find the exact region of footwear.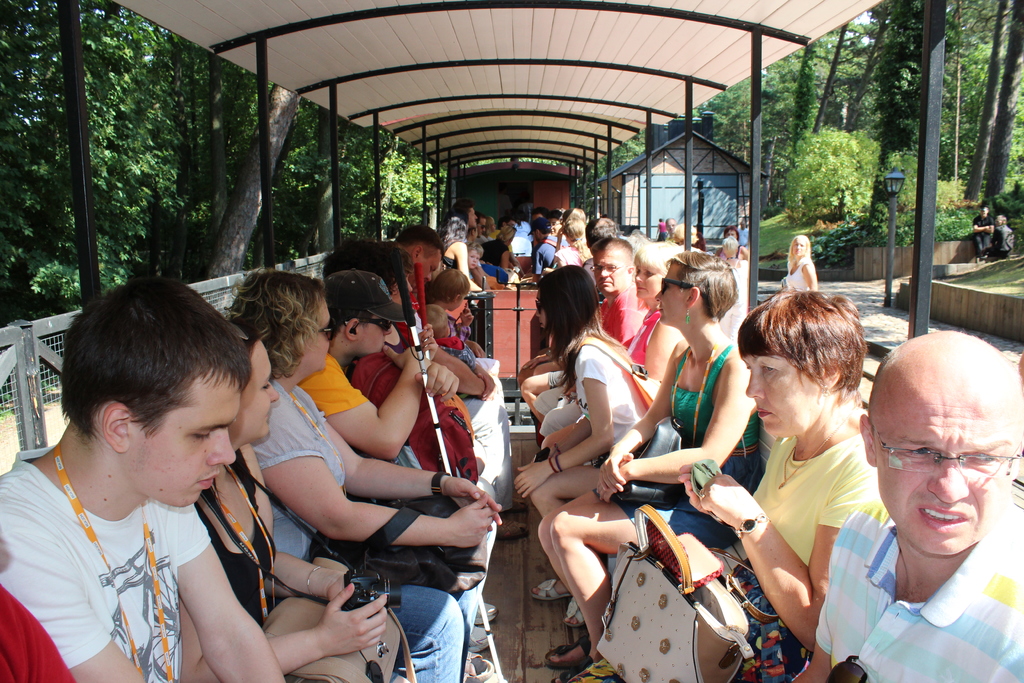
Exact region: crop(474, 598, 494, 621).
